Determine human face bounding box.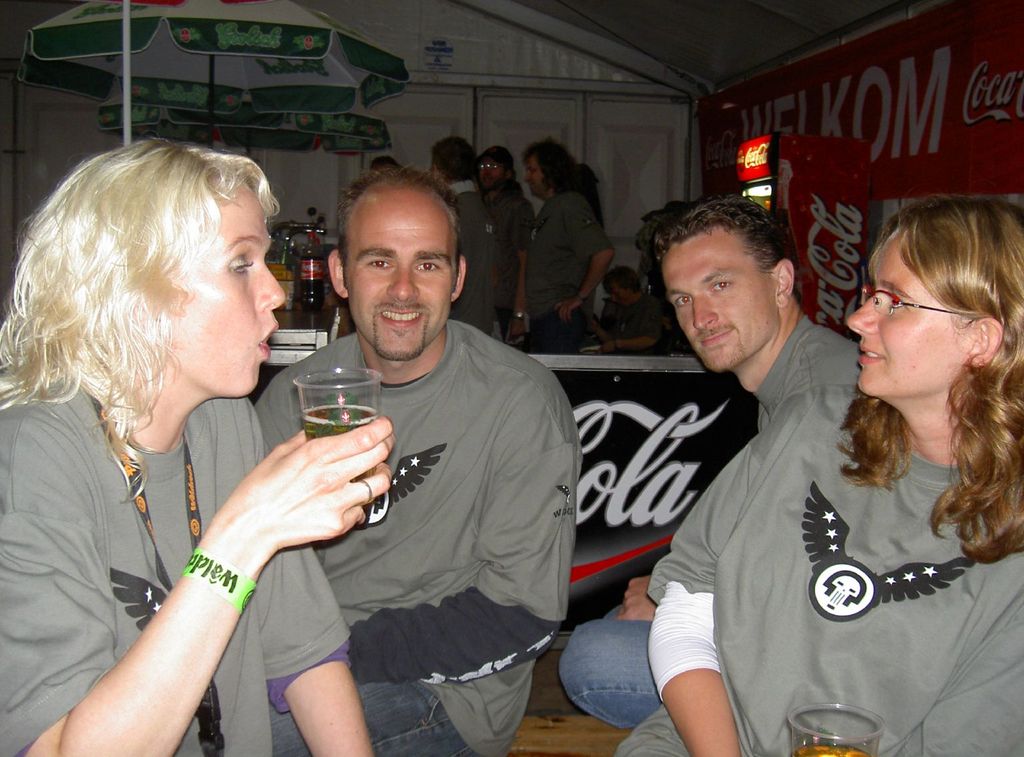
Determined: box=[348, 187, 456, 362].
